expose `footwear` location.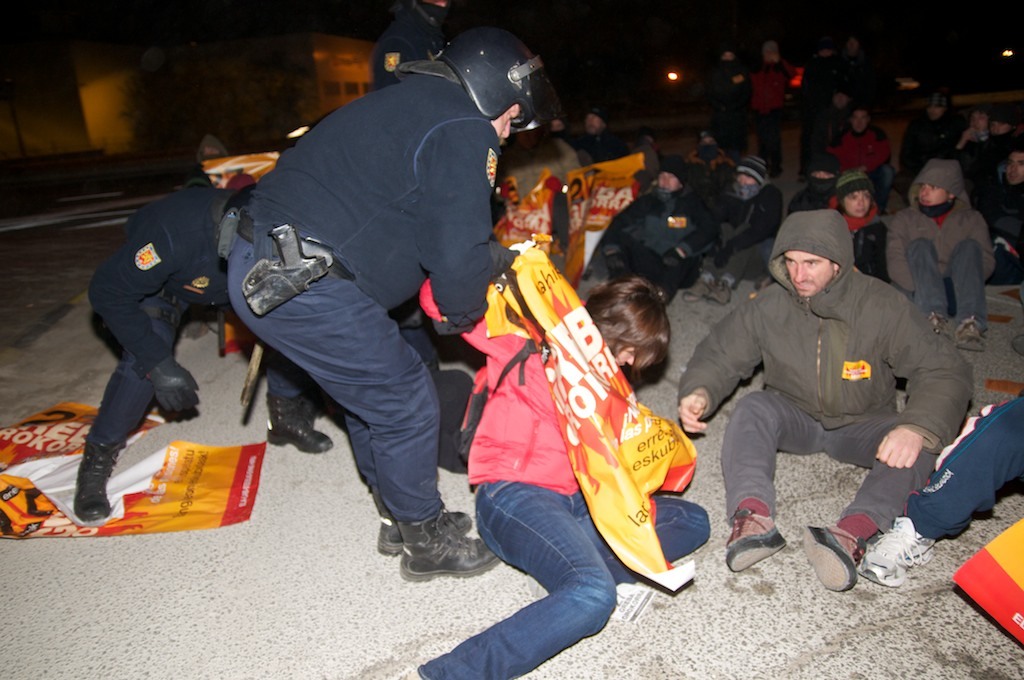
Exposed at {"x1": 928, "y1": 309, "x2": 948, "y2": 339}.
